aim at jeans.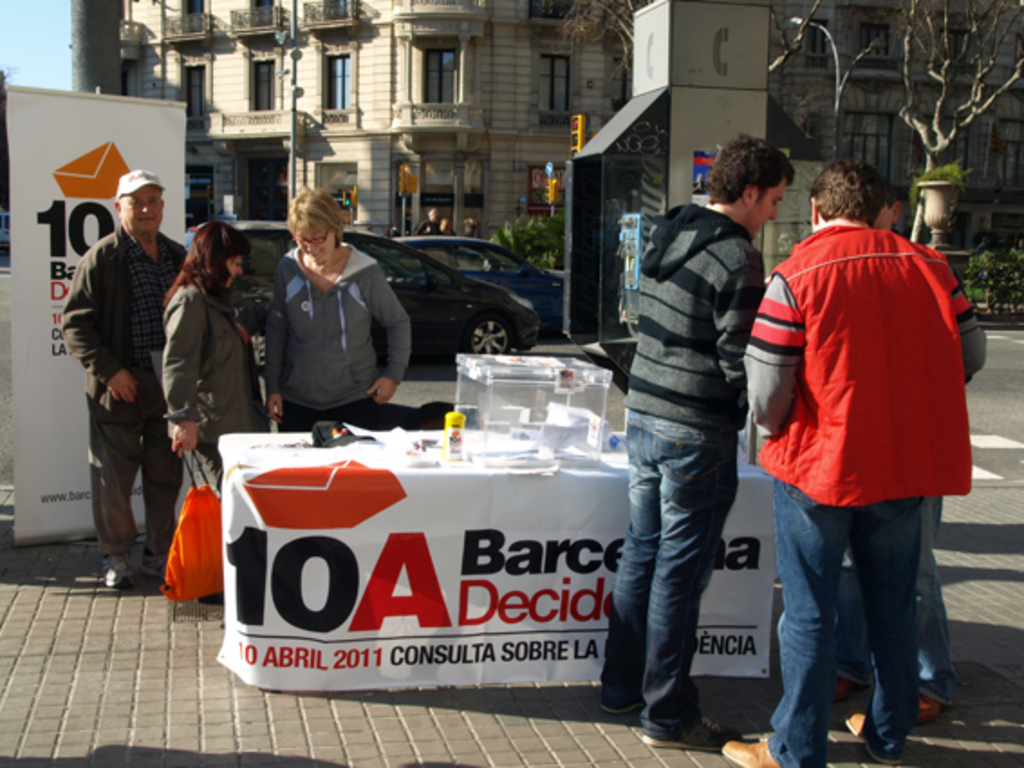
Aimed at locate(607, 403, 744, 743).
